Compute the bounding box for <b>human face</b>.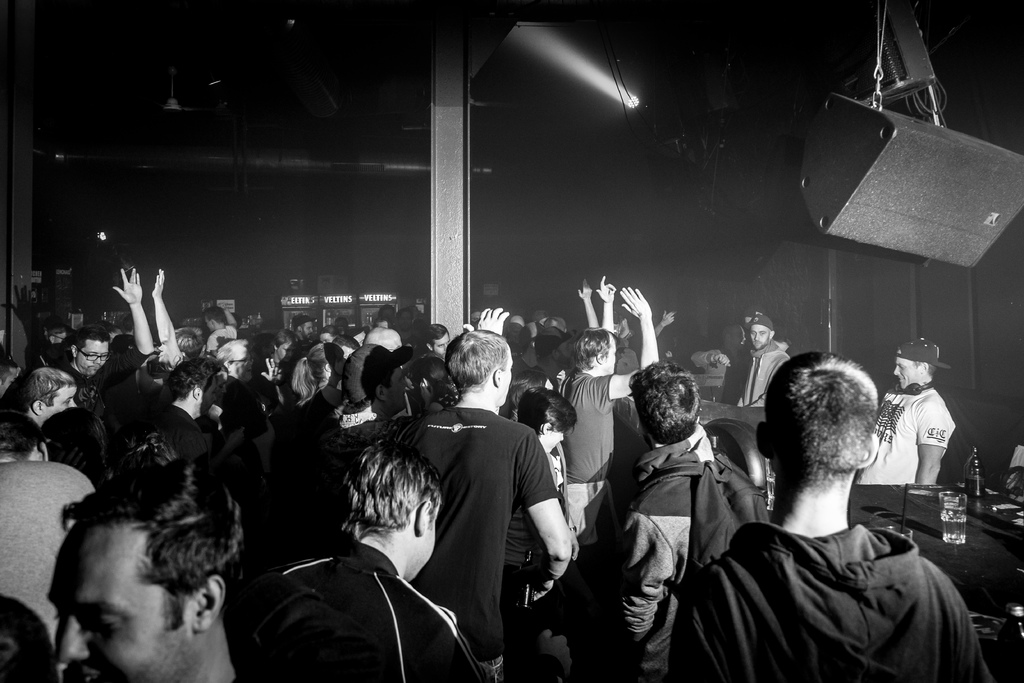
l=49, t=522, r=196, b=682.
